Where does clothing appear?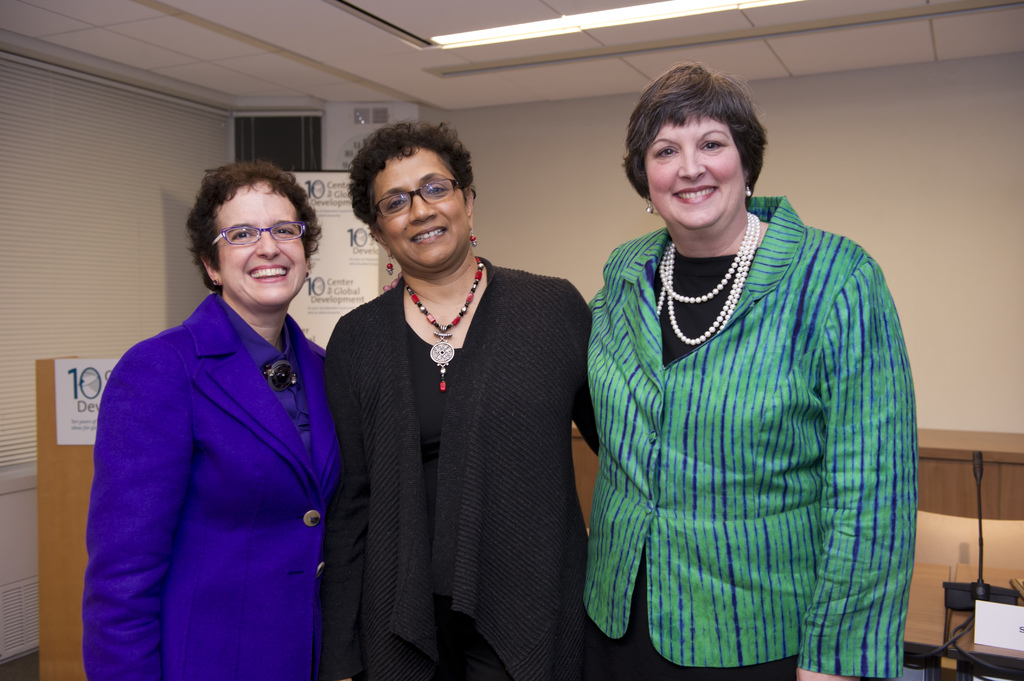
Appears at 318,250,604,680.
